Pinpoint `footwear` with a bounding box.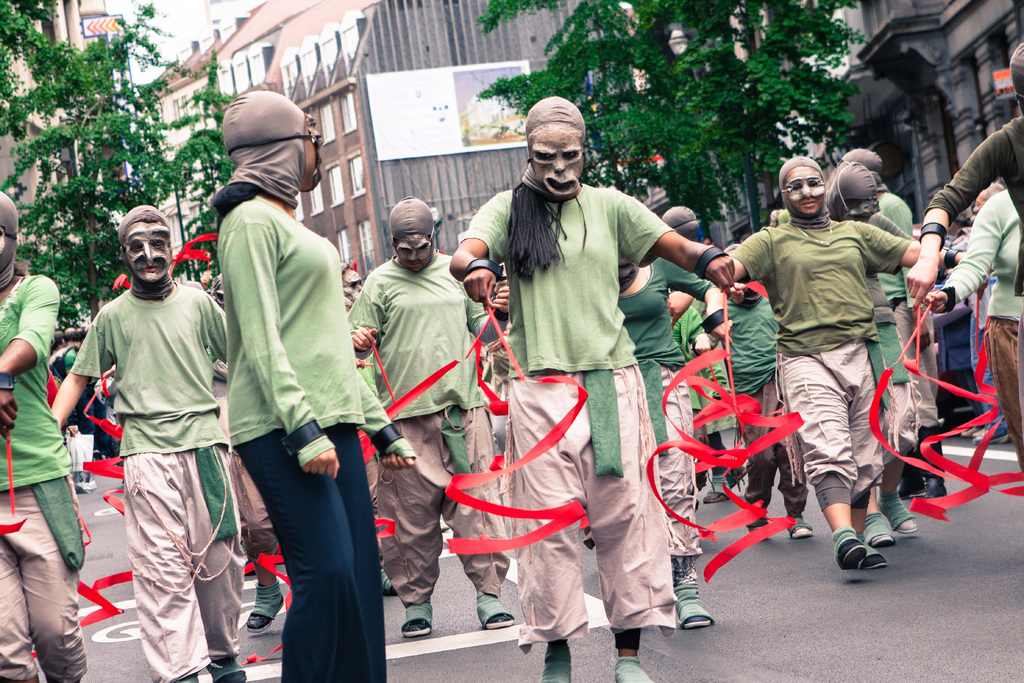
{"left": 673, "top": 584, "right": 713, "bottom": 625}.
